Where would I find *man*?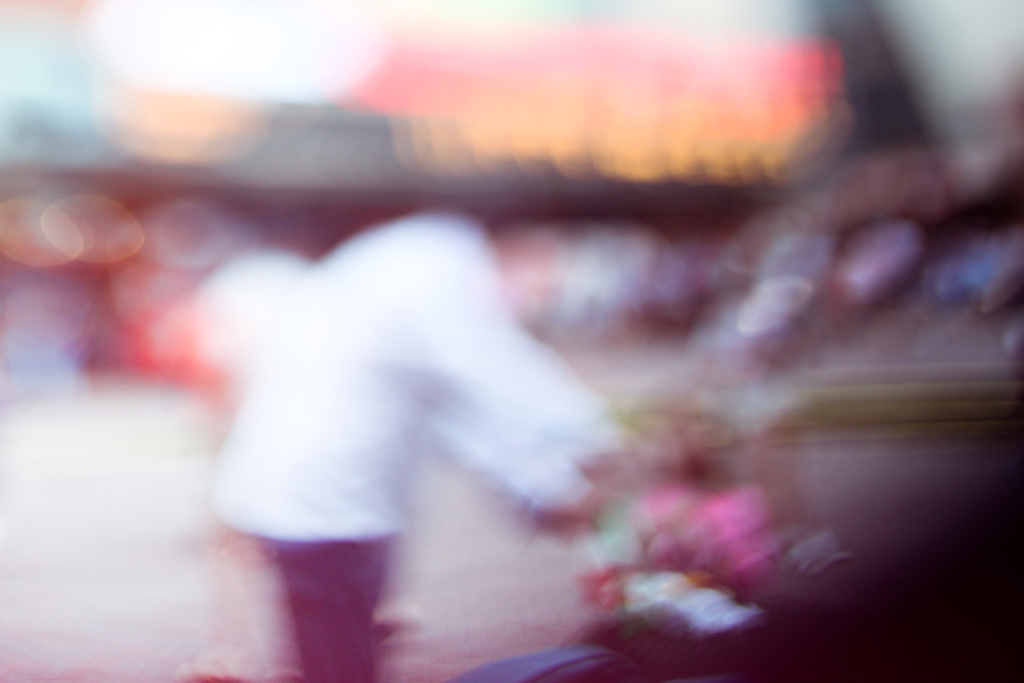
At BBox(202, 210, 645, 682).
